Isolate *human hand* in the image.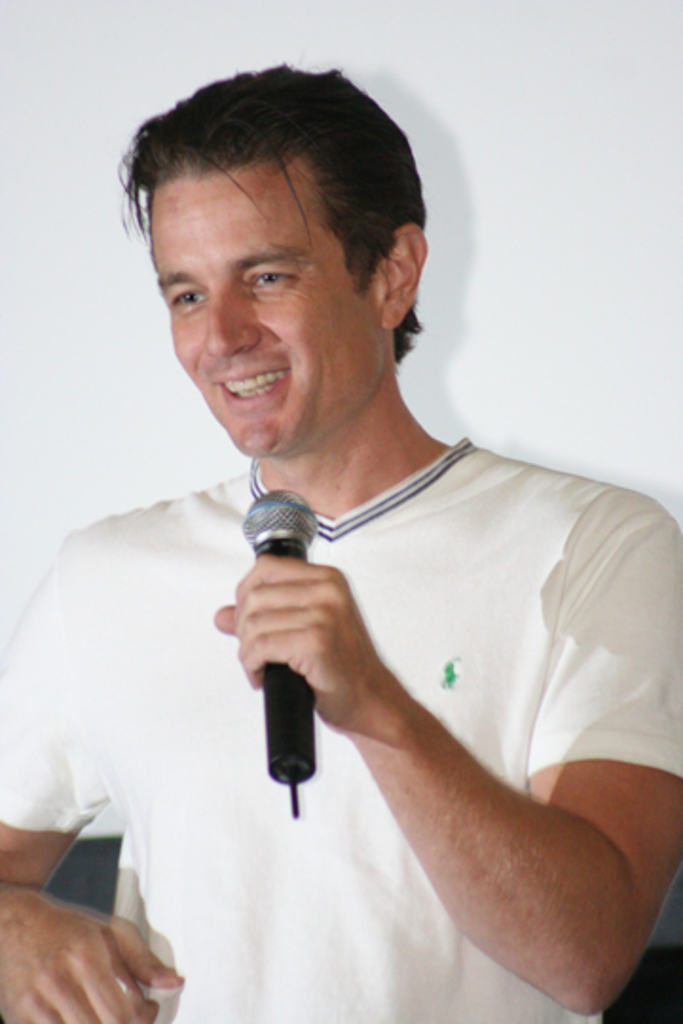
Isolated region: crop(212, 550, 393, 738).
